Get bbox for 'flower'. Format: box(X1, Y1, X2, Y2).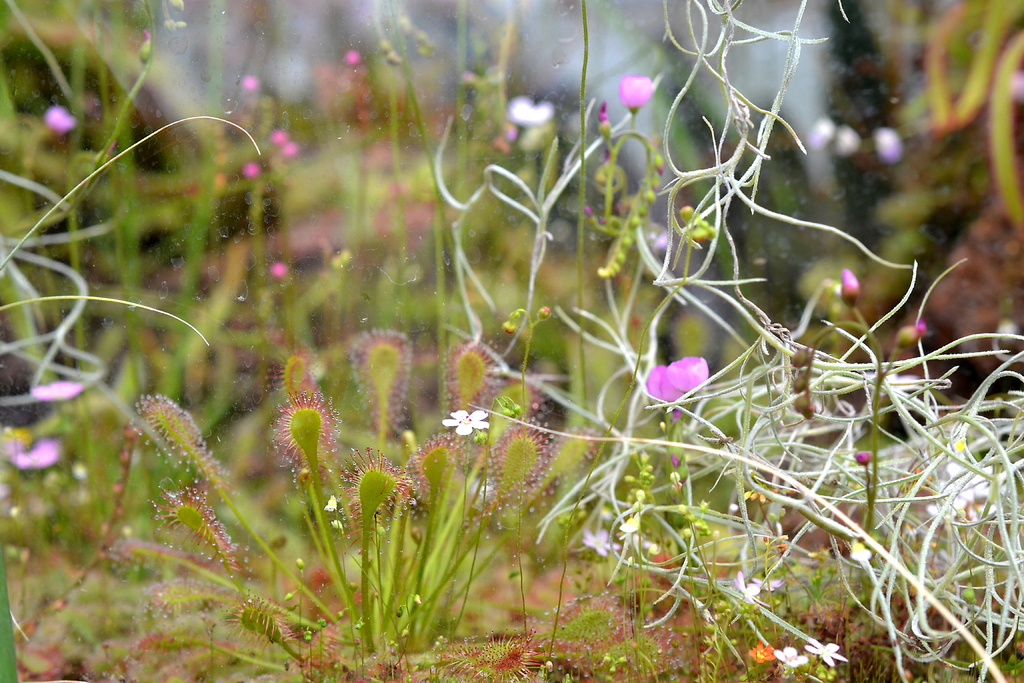
box(616, 76, 660, 111).
